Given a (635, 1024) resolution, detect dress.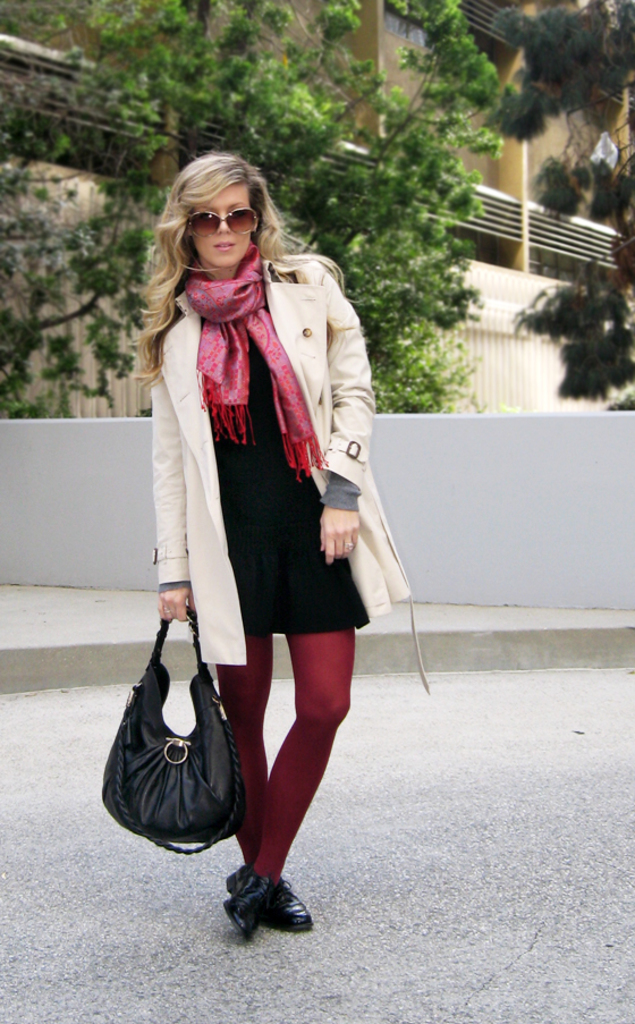
bbox=(150, 253, 414, 650).
